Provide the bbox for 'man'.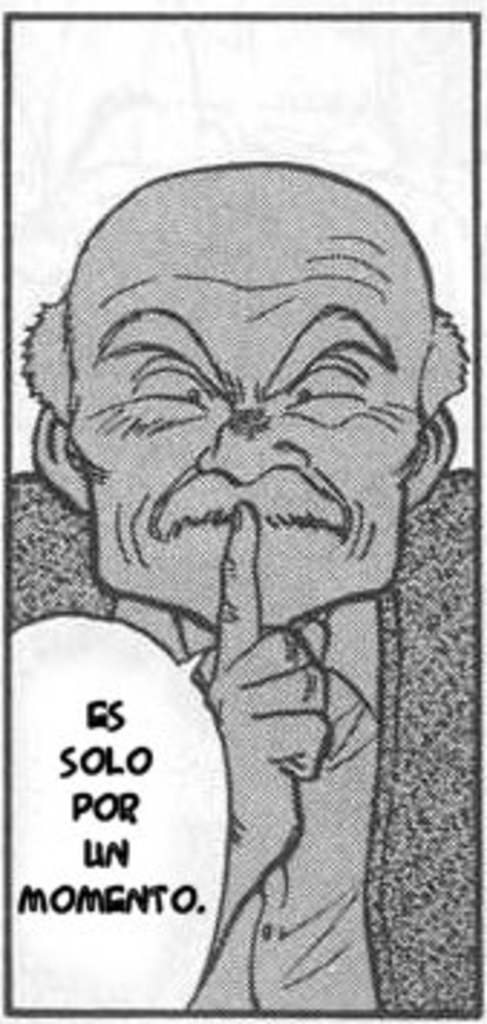
l=14, t=133, r=458, b=1010.
